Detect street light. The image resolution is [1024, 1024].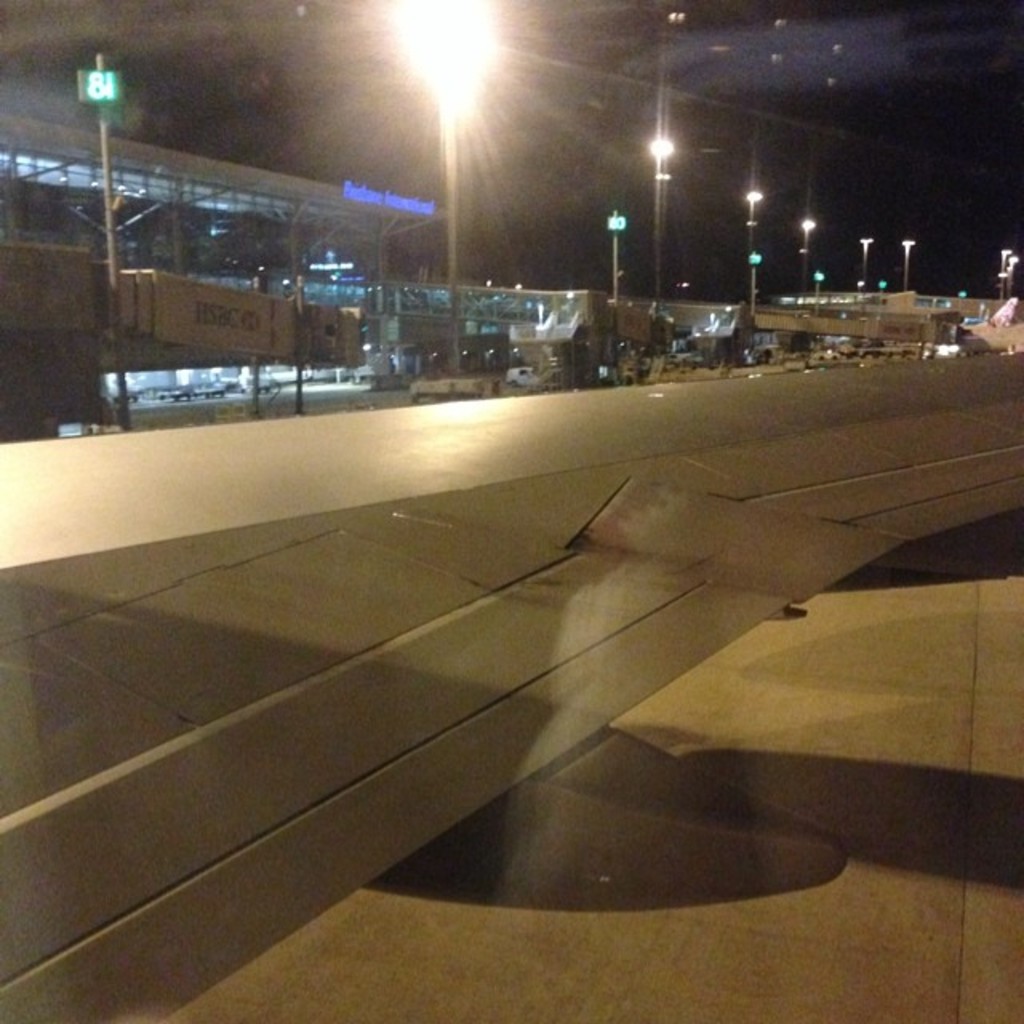
<box>800,221,816,299</box>.
